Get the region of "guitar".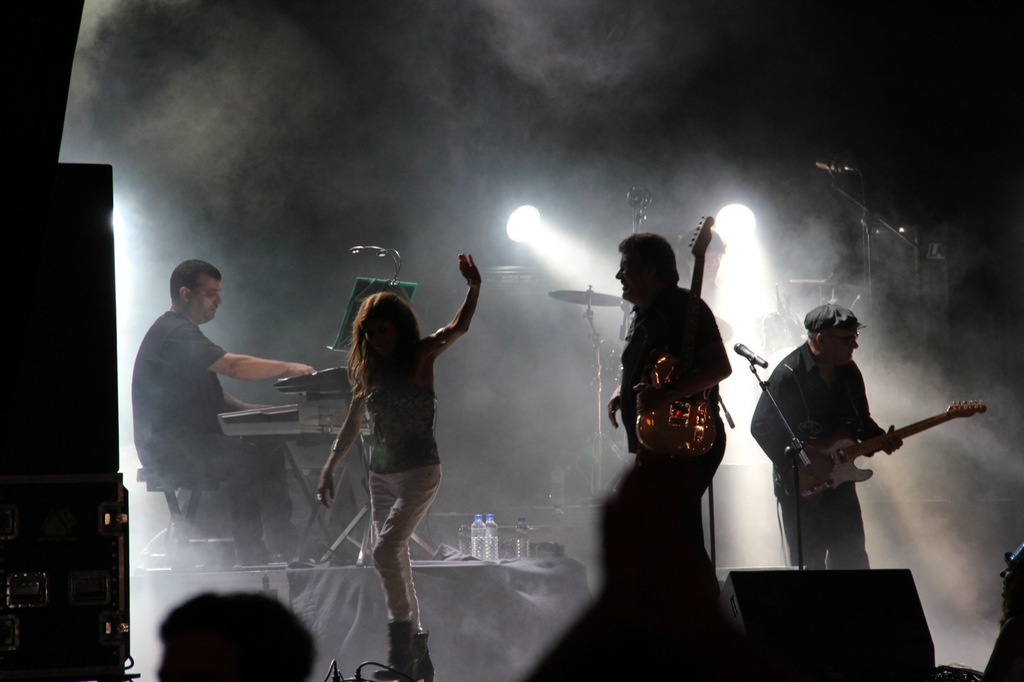
<region>777, 401, 986, 507</region>.
